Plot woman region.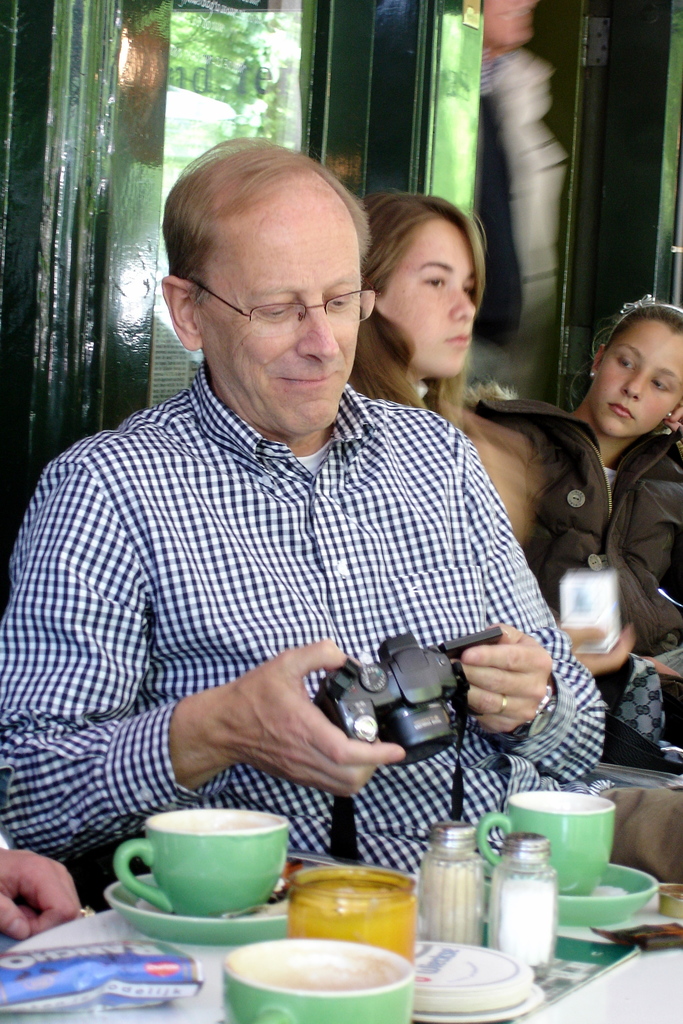
Plotted at [351,175,475,441].
